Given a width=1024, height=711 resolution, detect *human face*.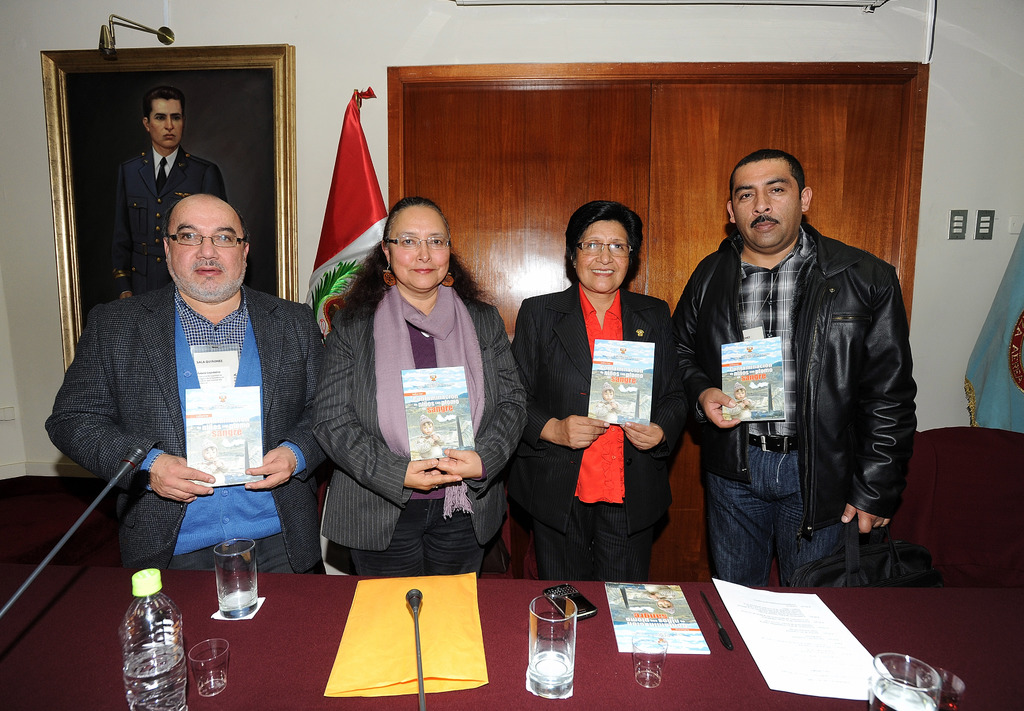
602, 388, 613, 401.
